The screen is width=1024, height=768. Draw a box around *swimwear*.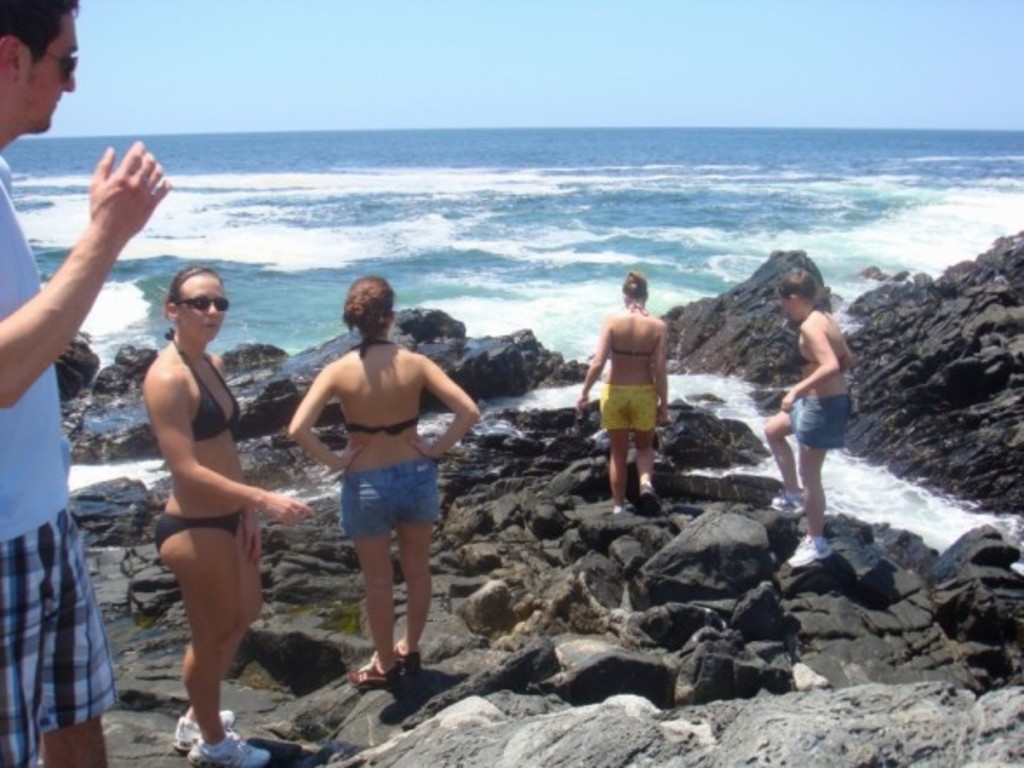
bbox(153, 509, 243, 551).
